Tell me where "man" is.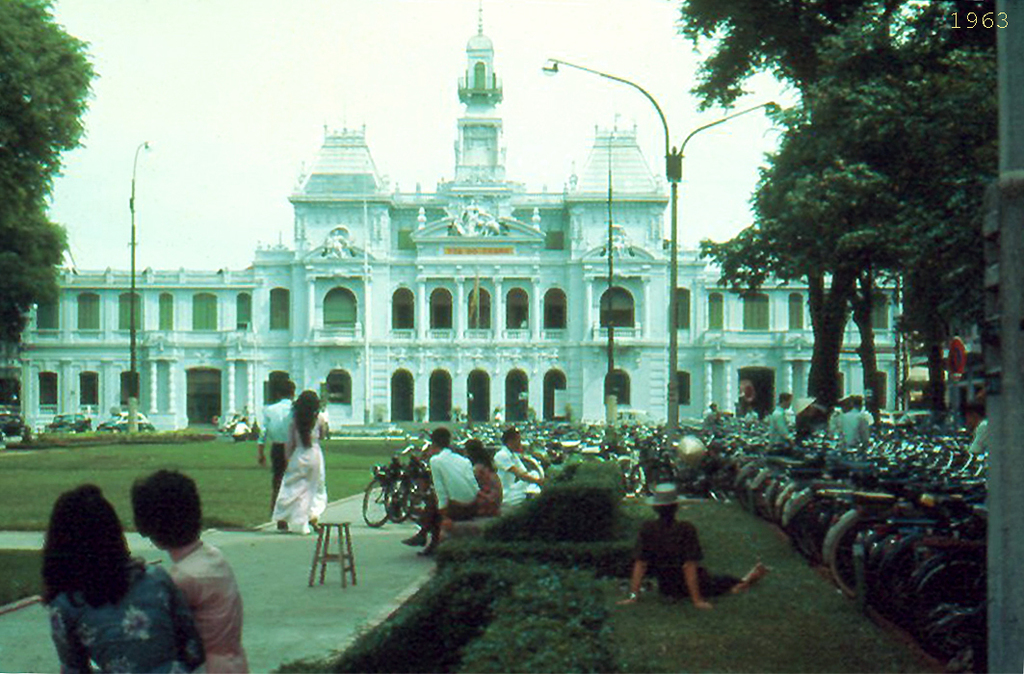
"man" is at pyautogui.locateOnScreen(967, 405, 987, 456).
